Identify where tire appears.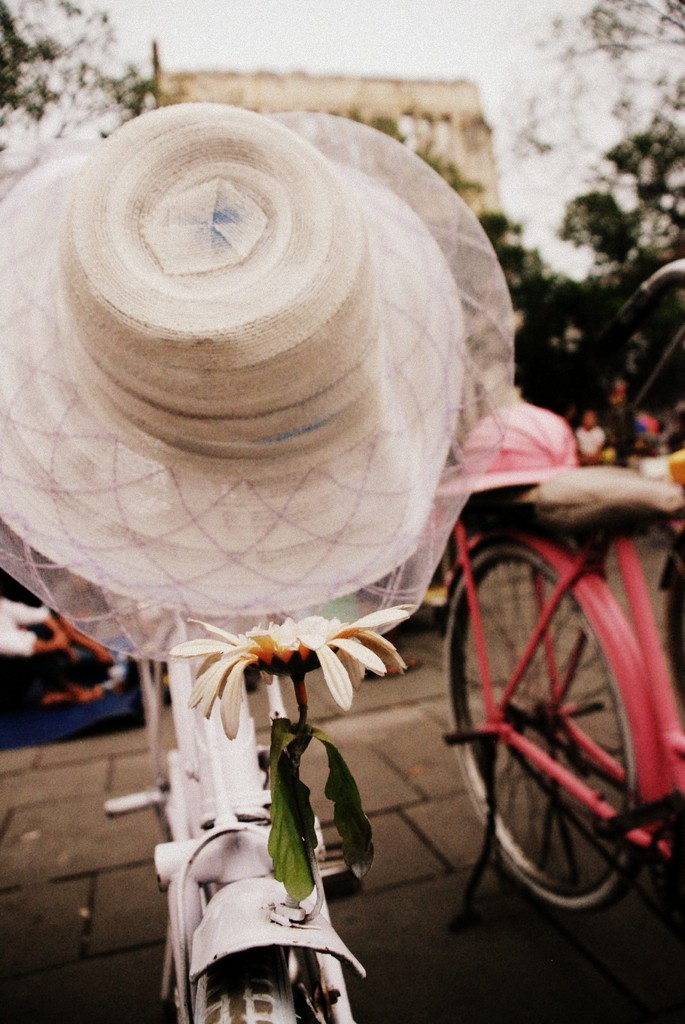
Appears at <box>183,936,349,1023</box>.
